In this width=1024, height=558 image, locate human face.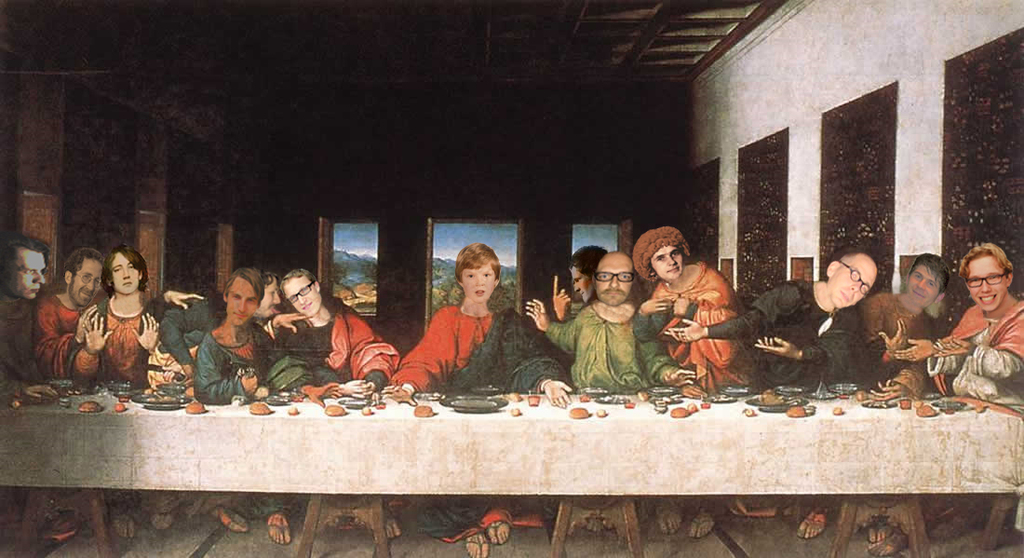
Bounding box: region(229, 275, 259, 319).
